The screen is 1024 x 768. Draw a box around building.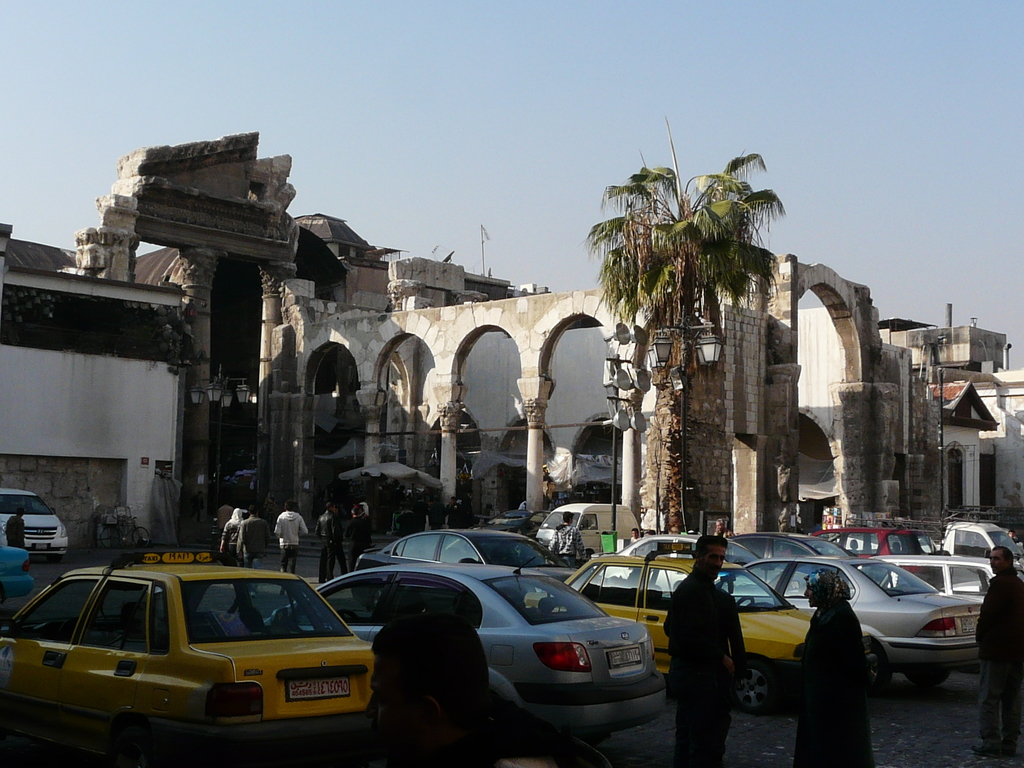
<box>0,232,196,545</box>.
